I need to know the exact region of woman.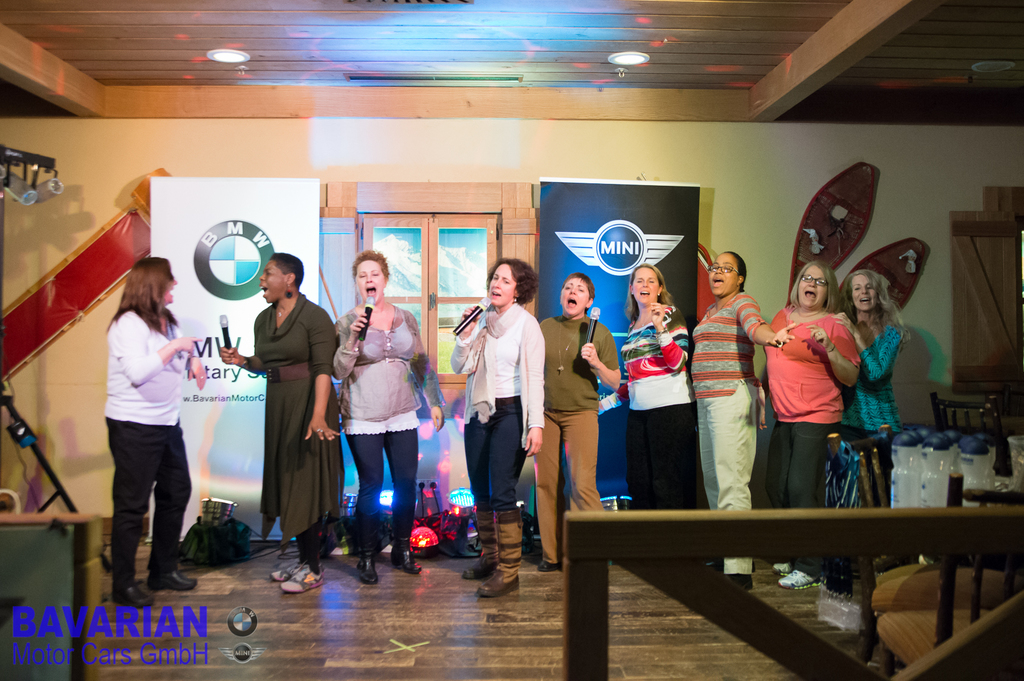
Region: <bbox>827, 268, 909, 513</bbox>.
